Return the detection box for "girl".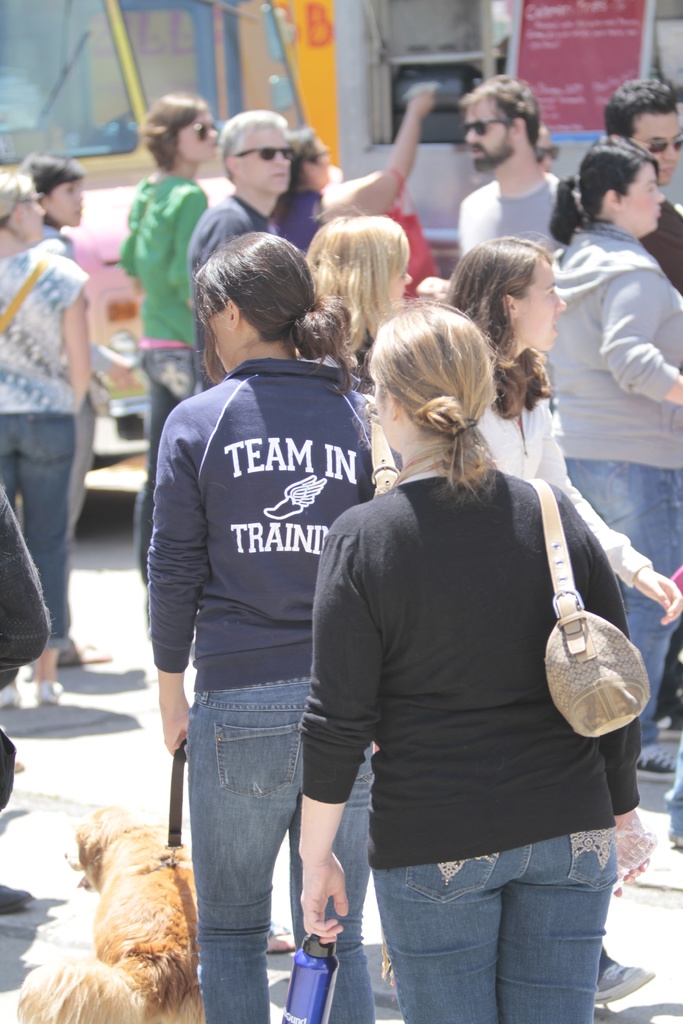
[left=442, top=232, right=682, bottom=1012].
